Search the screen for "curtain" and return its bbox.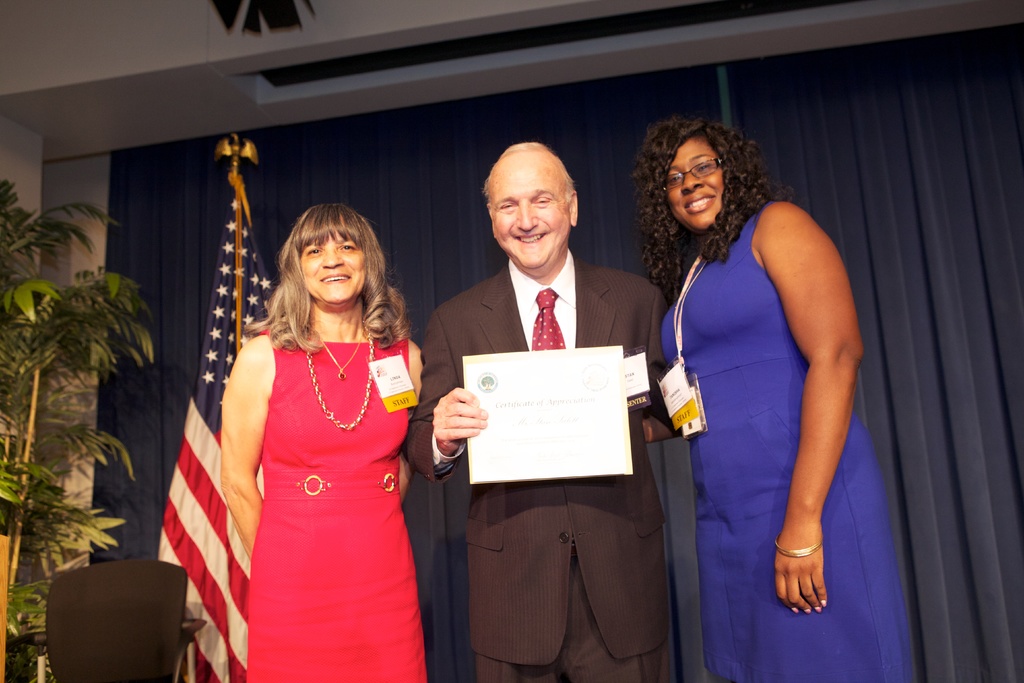
Found: 733,43,1023,682.
